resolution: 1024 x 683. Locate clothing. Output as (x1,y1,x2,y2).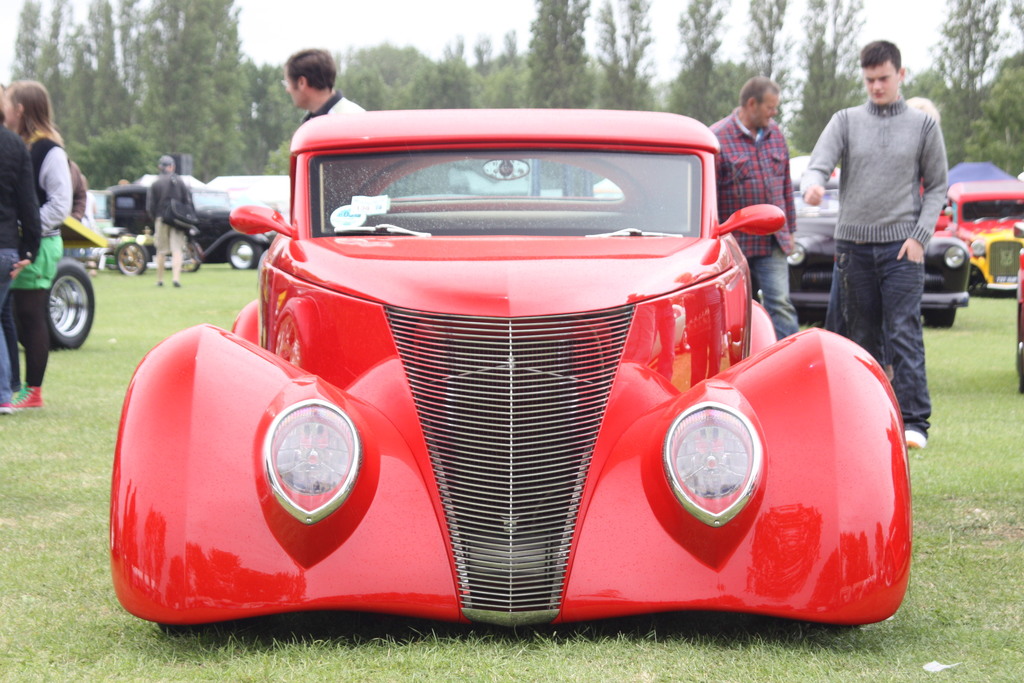
(155,171,197,248).
